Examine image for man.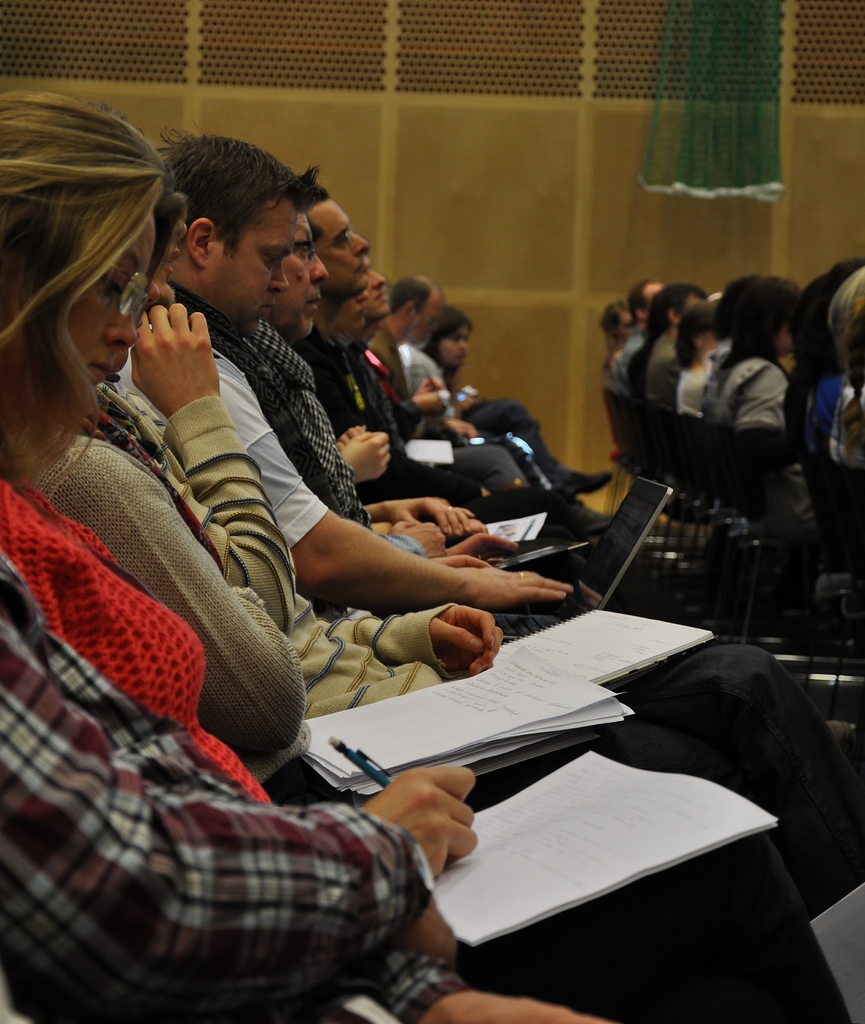
Examination result: 393/302/598/501.
